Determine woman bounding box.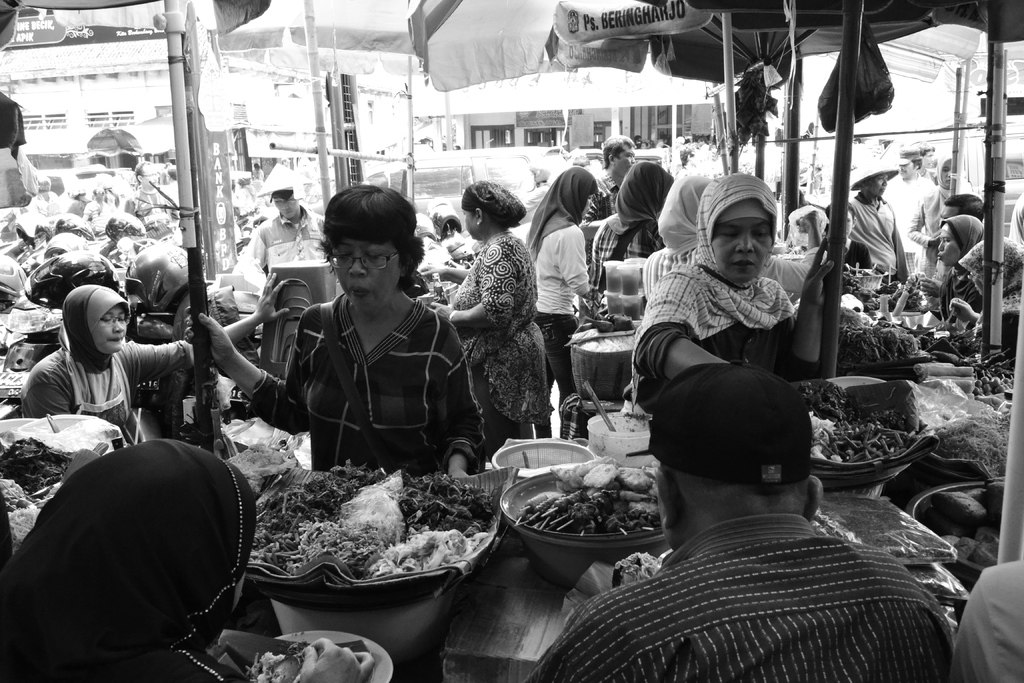
Determined: <region>633, 171, 851, 453</region>.
